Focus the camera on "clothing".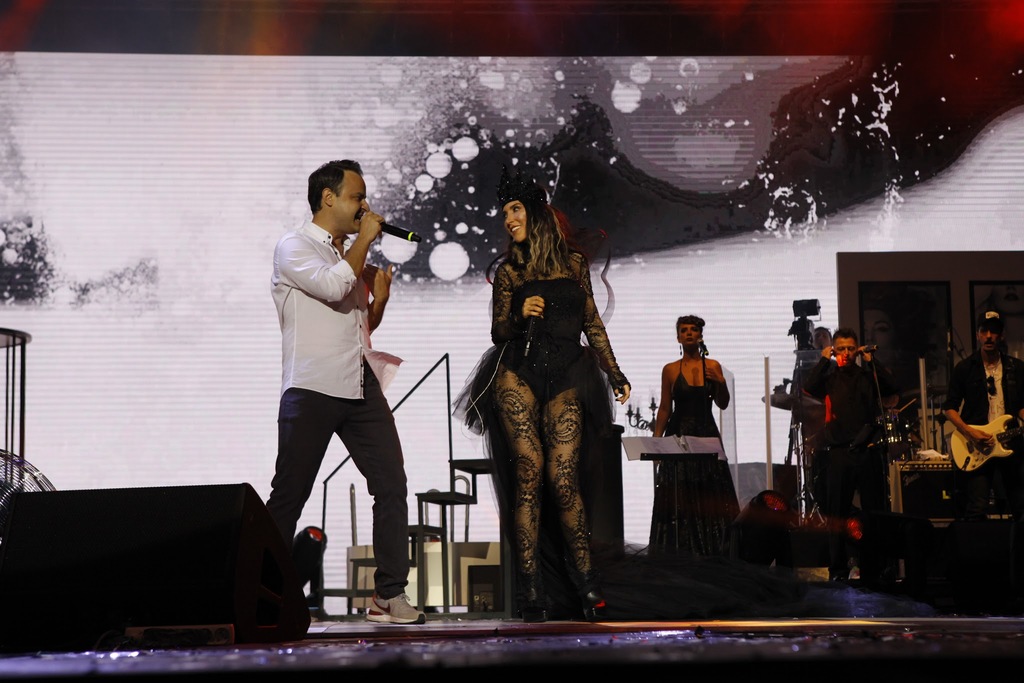
Focus region: <bbox>264, 354, 410, 598</bbox>.
